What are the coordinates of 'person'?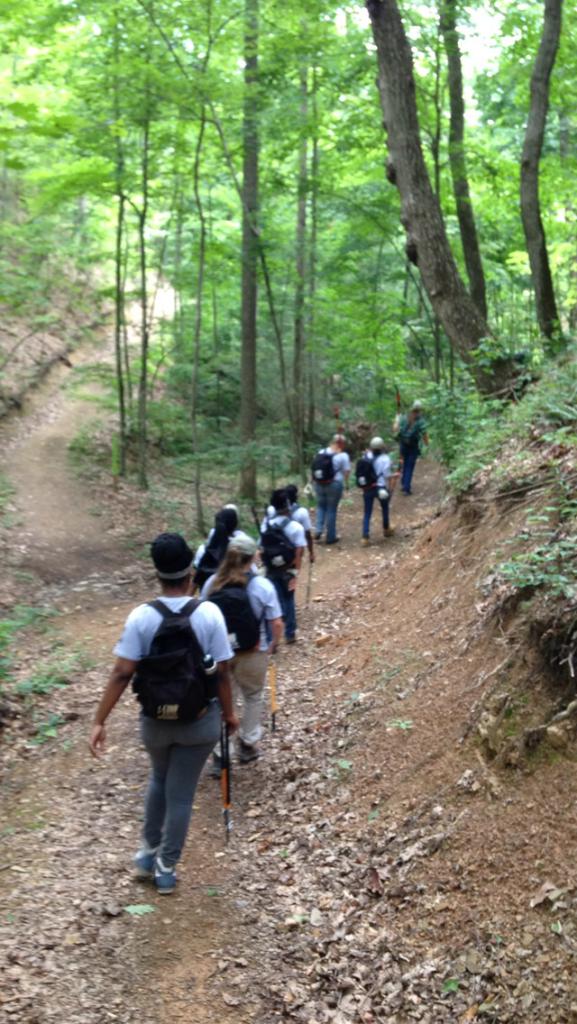
<region>313, 428, 353, 540</region>.
